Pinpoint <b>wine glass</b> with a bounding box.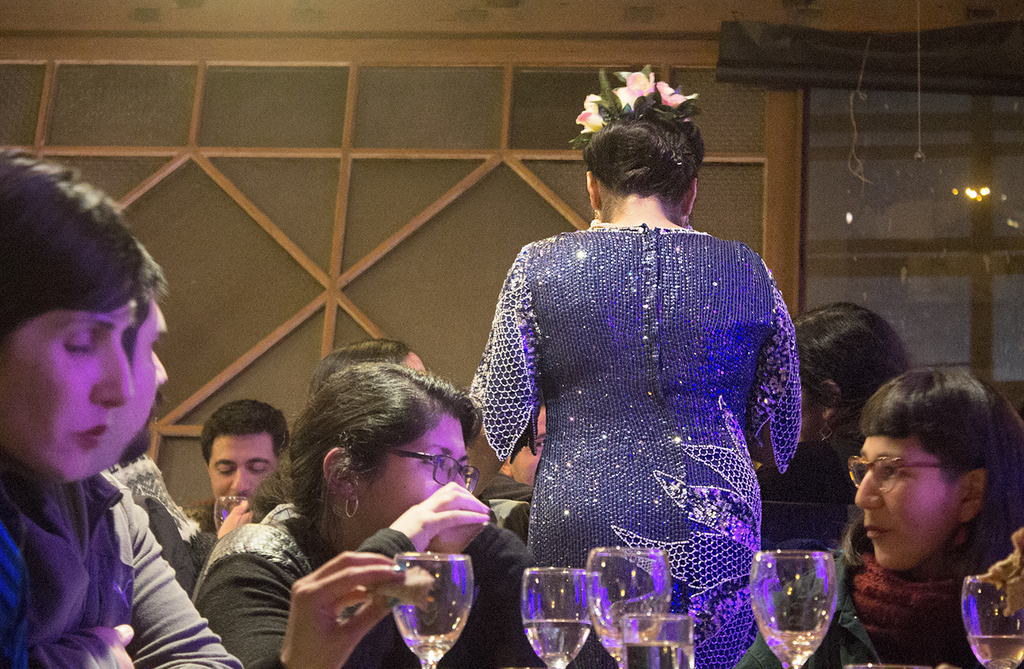
[617,612,693,668].
